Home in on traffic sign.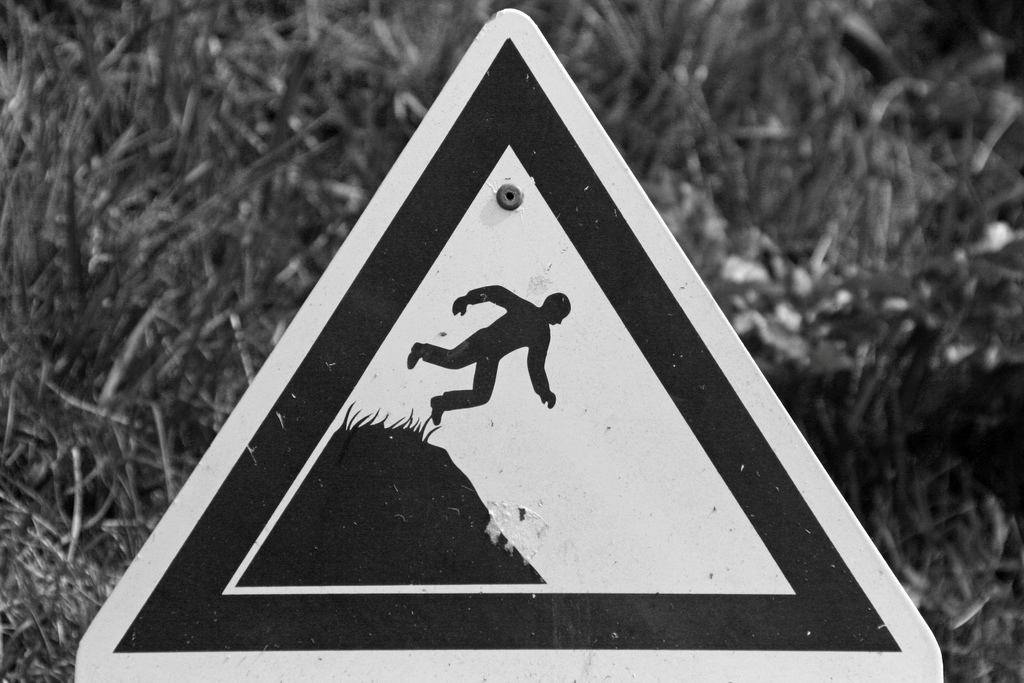
Homed in at locate(73, 6, 946, 682).
